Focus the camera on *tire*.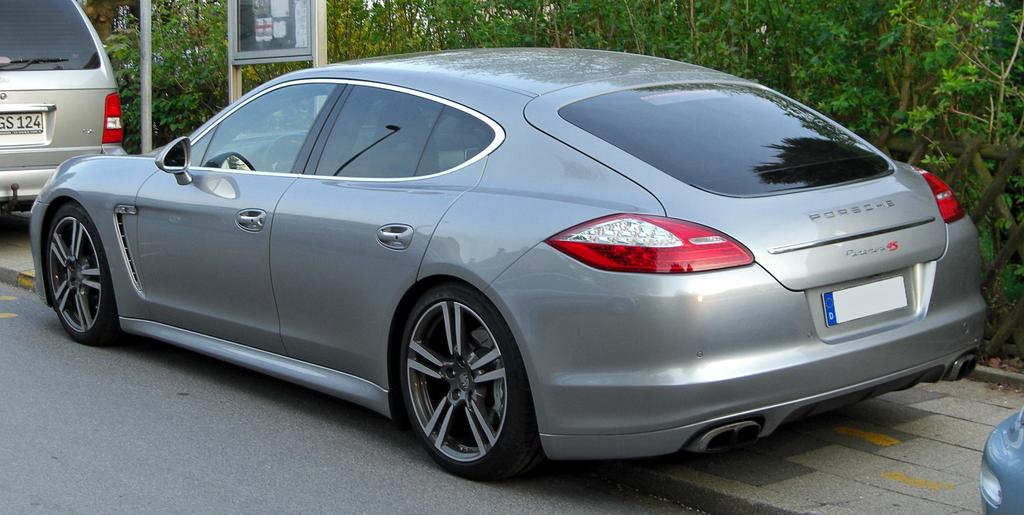
Focus region: [388,273,544,482].
